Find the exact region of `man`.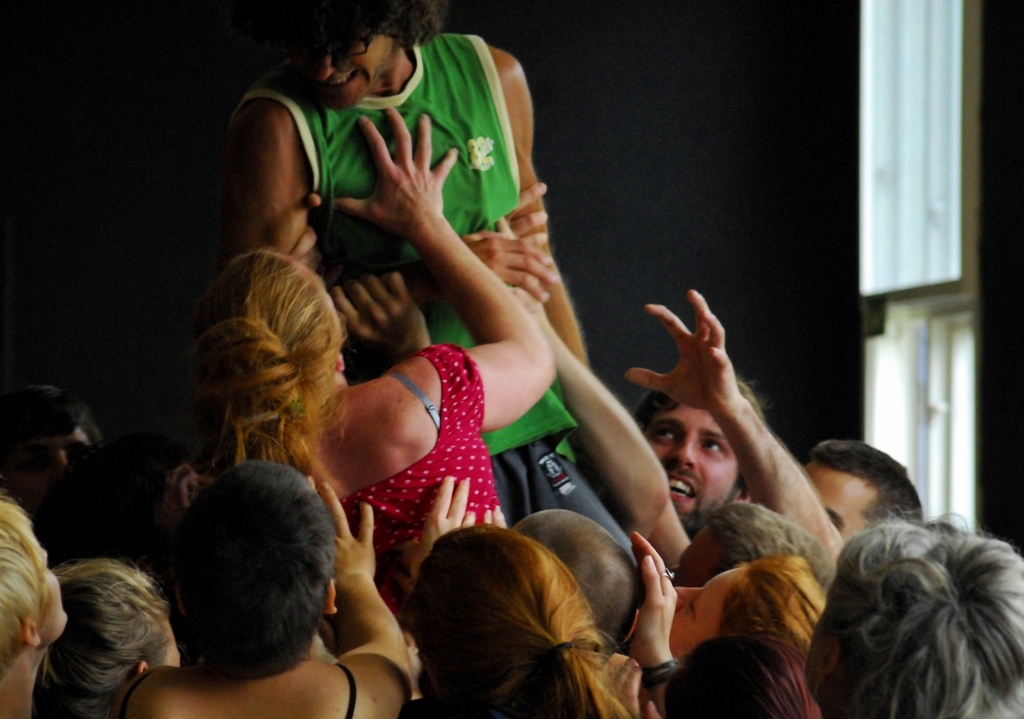
Exact region: pyautogui.locateOnScreen(234, 0, 660, 554).
